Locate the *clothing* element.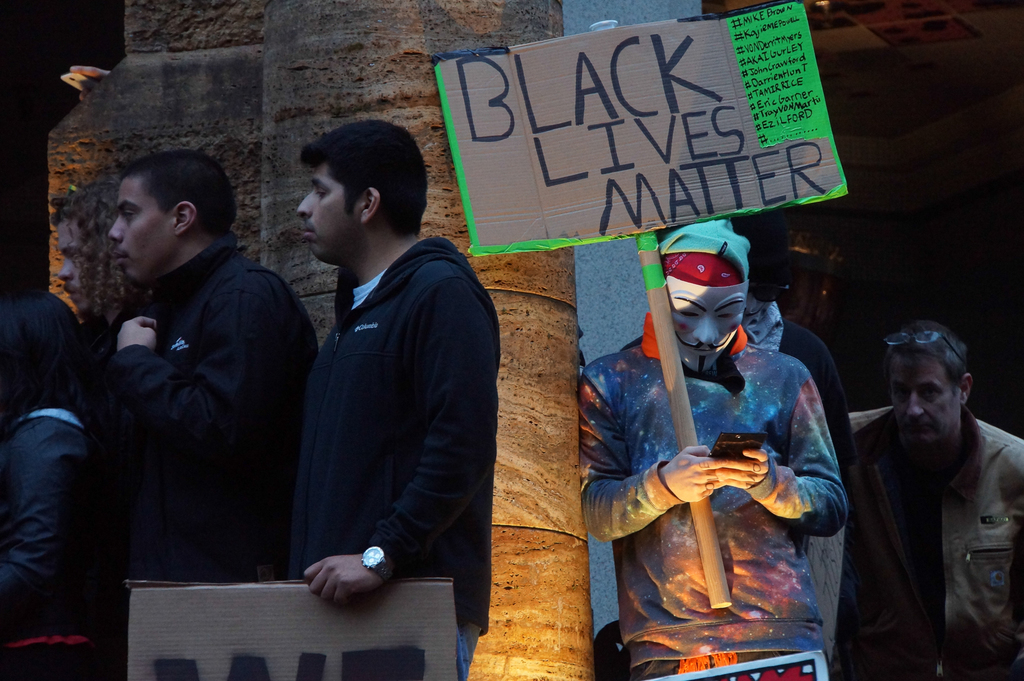
Element bbox: (0,406,122,680).
